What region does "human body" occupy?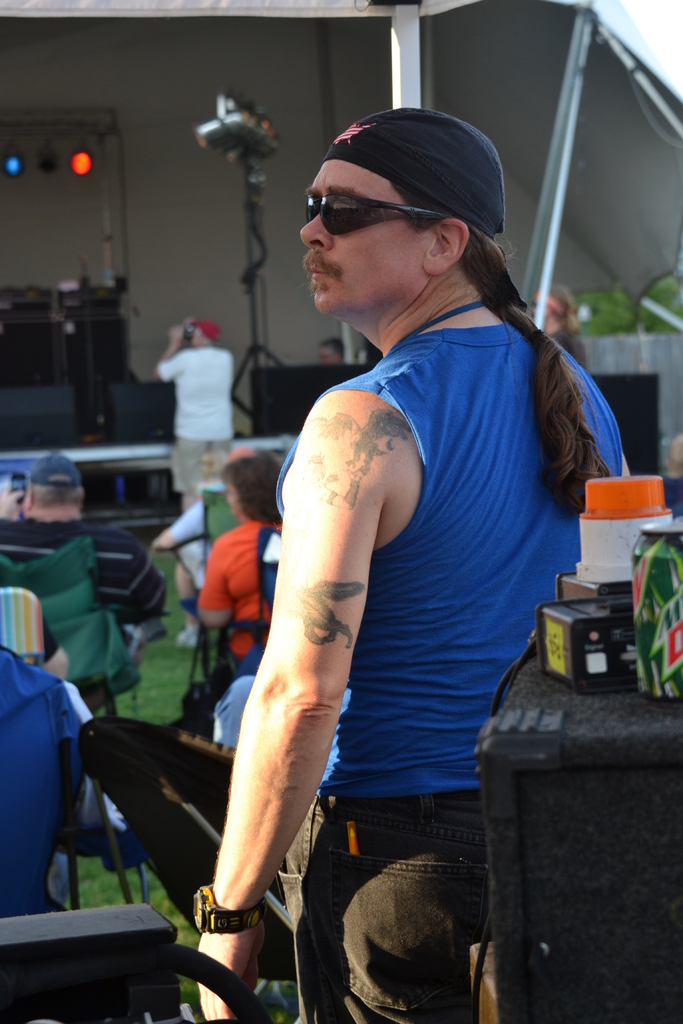
bbox=[192, 454, 288, 668].
